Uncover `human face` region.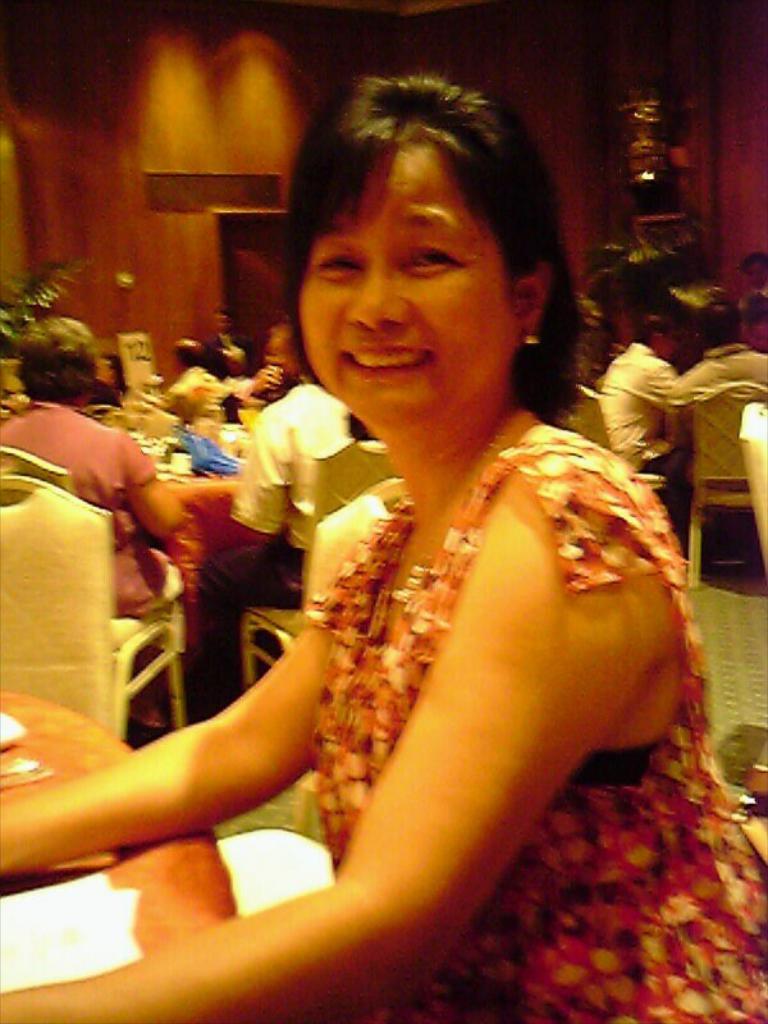
Uncovered: select_region(293, 141, 521, 436).
